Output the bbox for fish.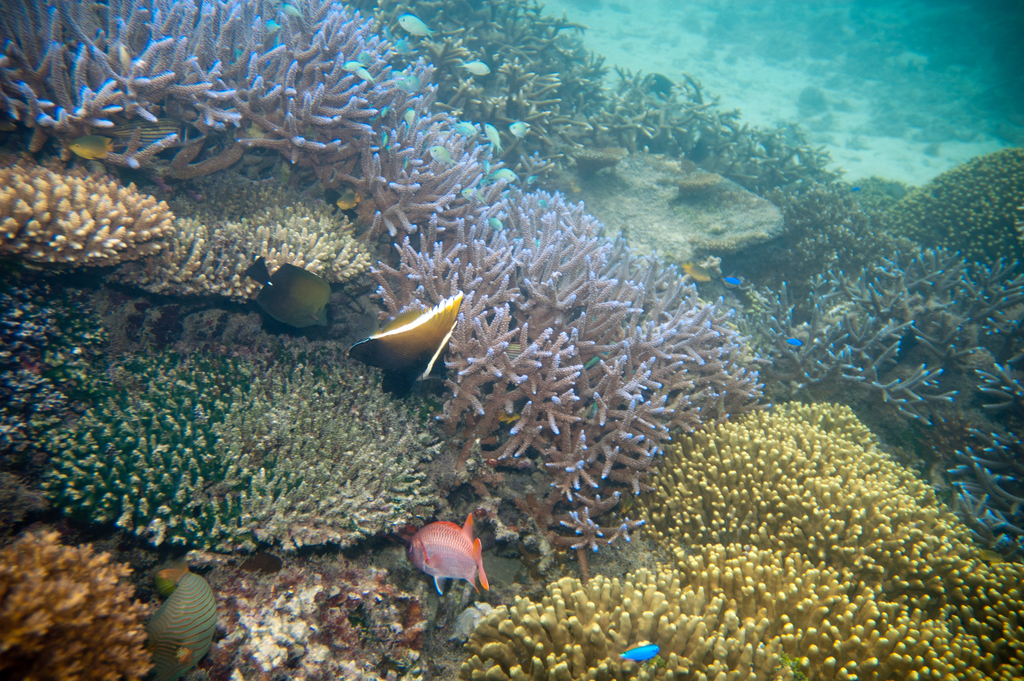
bbox(348, 288, 468, 399).
